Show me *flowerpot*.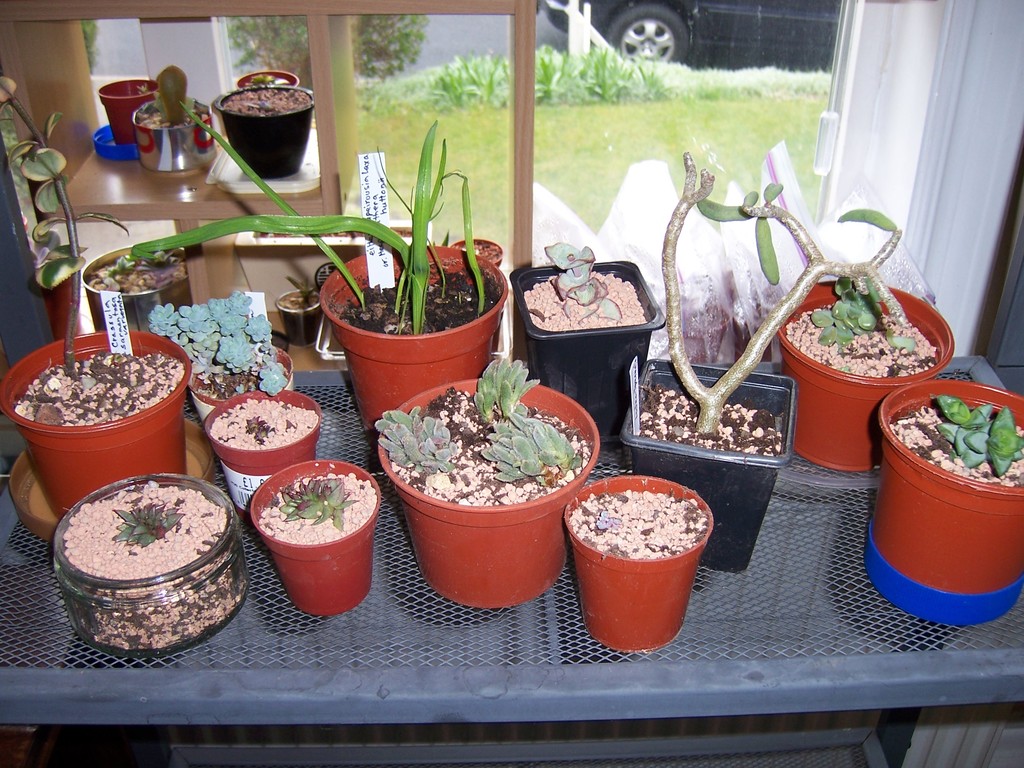
*flowerpot* is here: 135/92/208/172.
